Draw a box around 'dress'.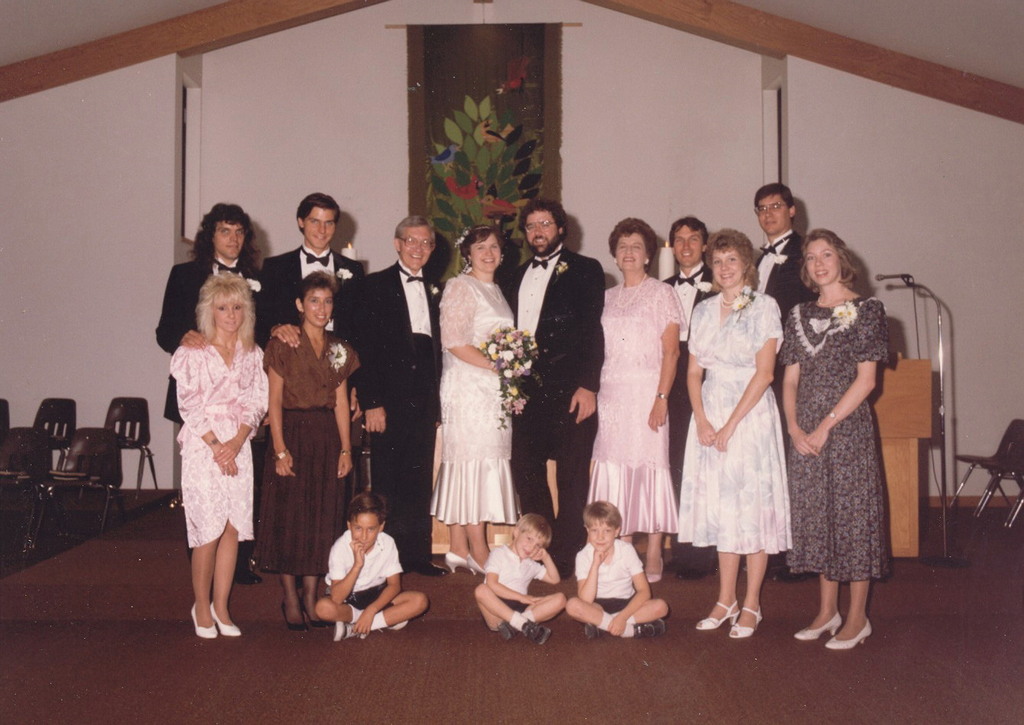
crop(582, 270, 689, 538).
